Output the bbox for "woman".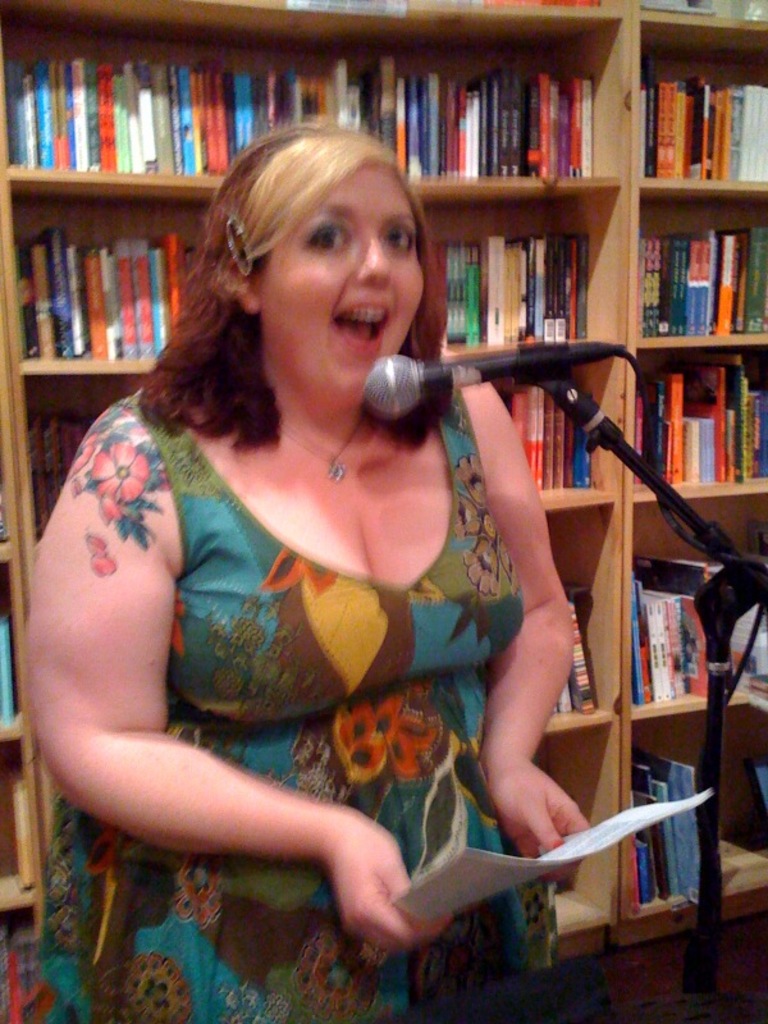
l=20, t=123, r=593, b=1018.
